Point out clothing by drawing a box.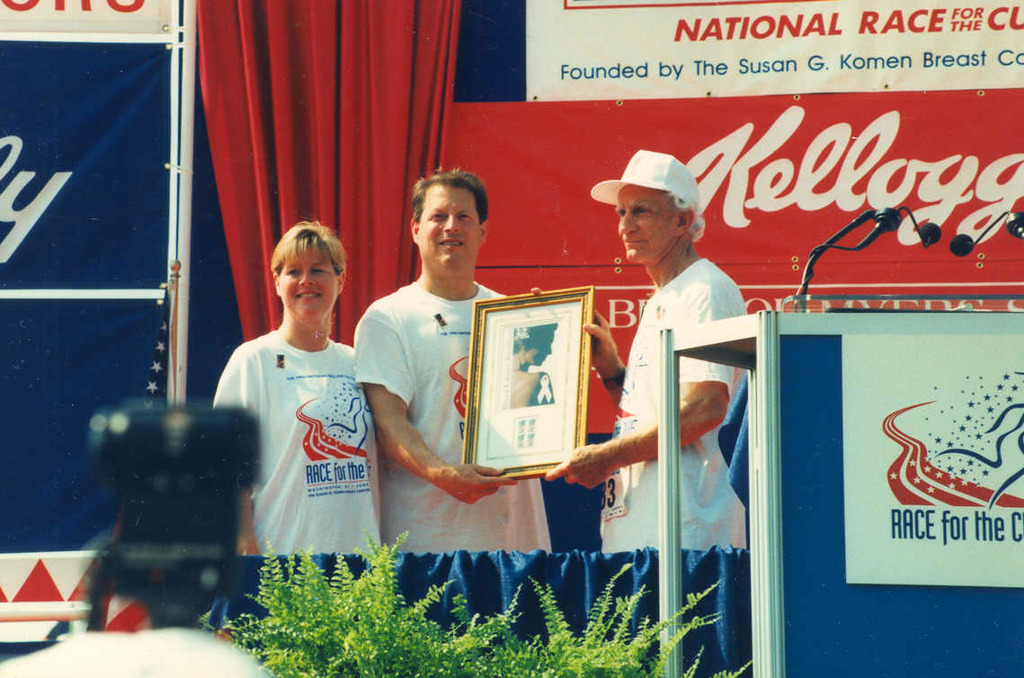
(x1=352, y1=281, x2=557, y2=565).
